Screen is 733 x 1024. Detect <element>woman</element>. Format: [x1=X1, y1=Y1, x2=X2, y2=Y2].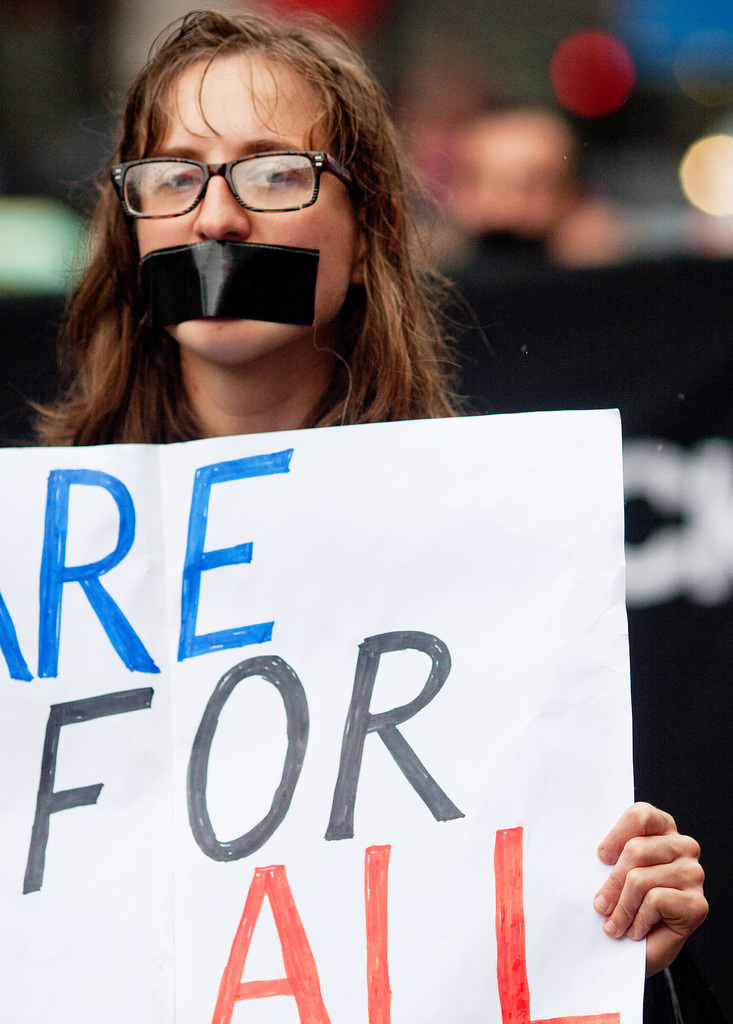
[x1=18, y1=6, x2=711, y2=1023].
